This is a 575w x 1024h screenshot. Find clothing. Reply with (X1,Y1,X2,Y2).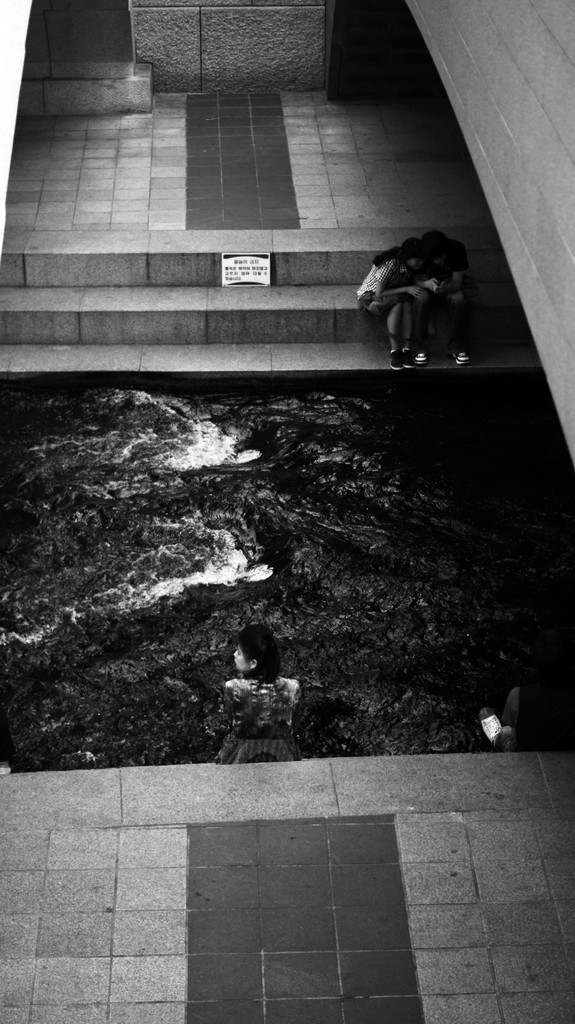
(425,239,467,325).
